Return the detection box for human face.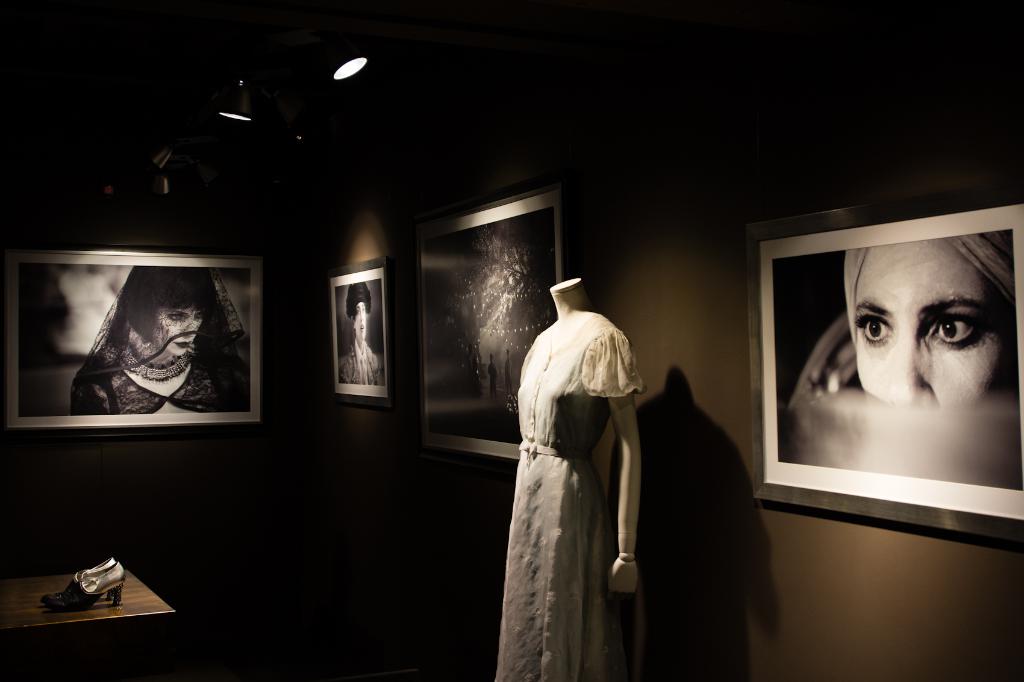
[x1=353, y1=301, x2=371, y2=340].
